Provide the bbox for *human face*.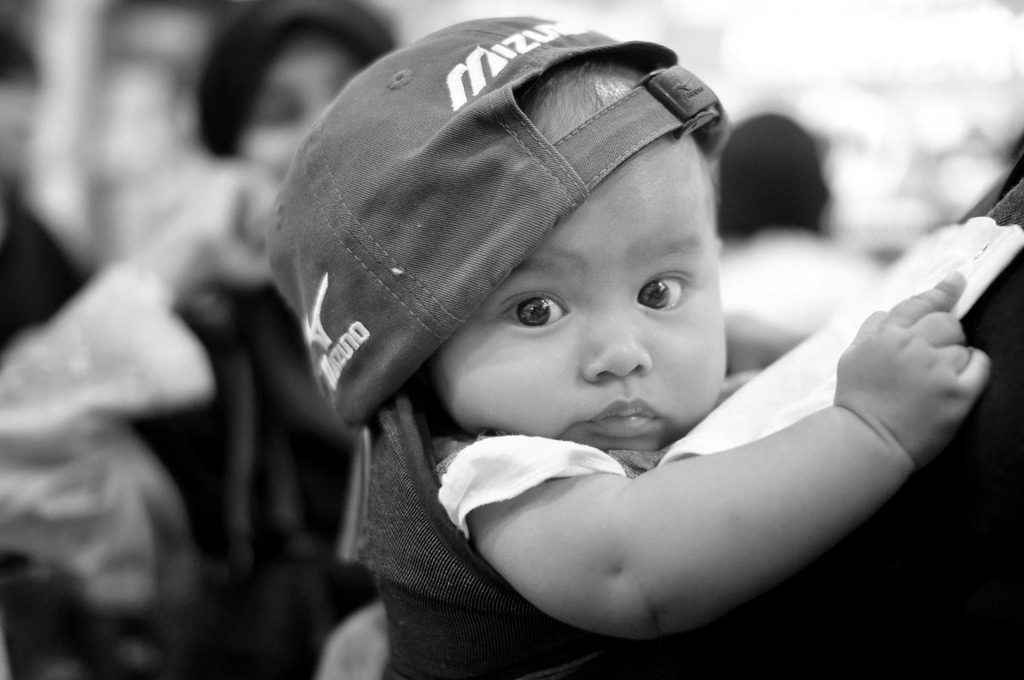
[left=436, top=142, right=727, bottom=448].
